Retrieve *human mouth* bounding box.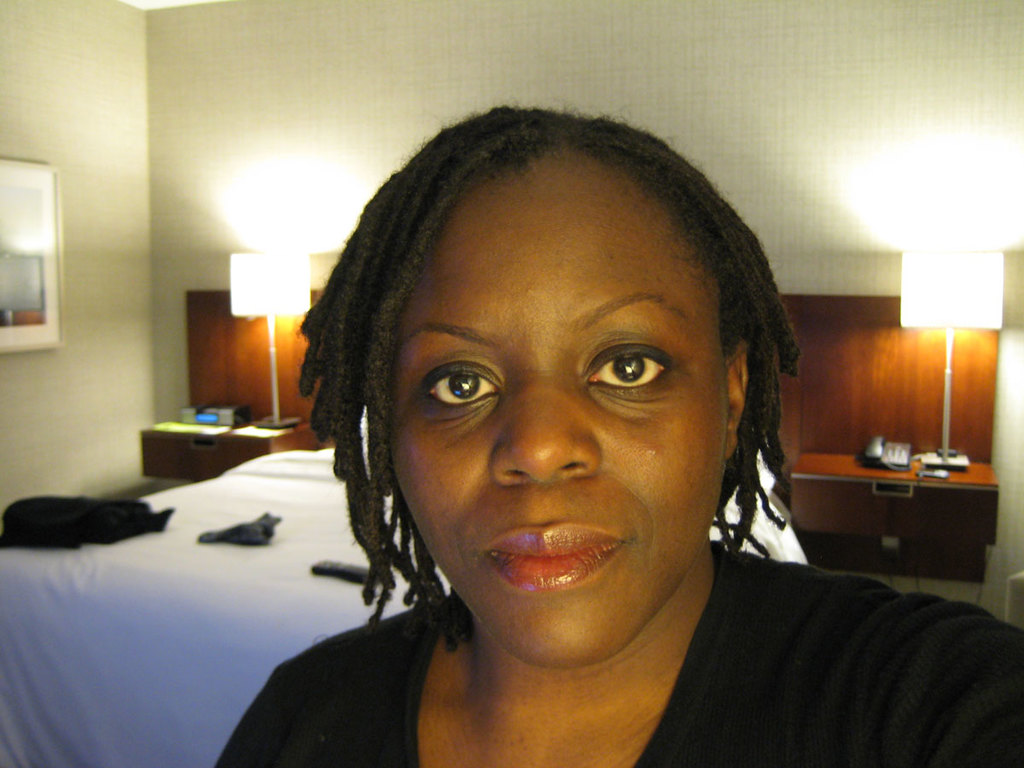
Bounding box: crop(478, 517, 631, 592).
